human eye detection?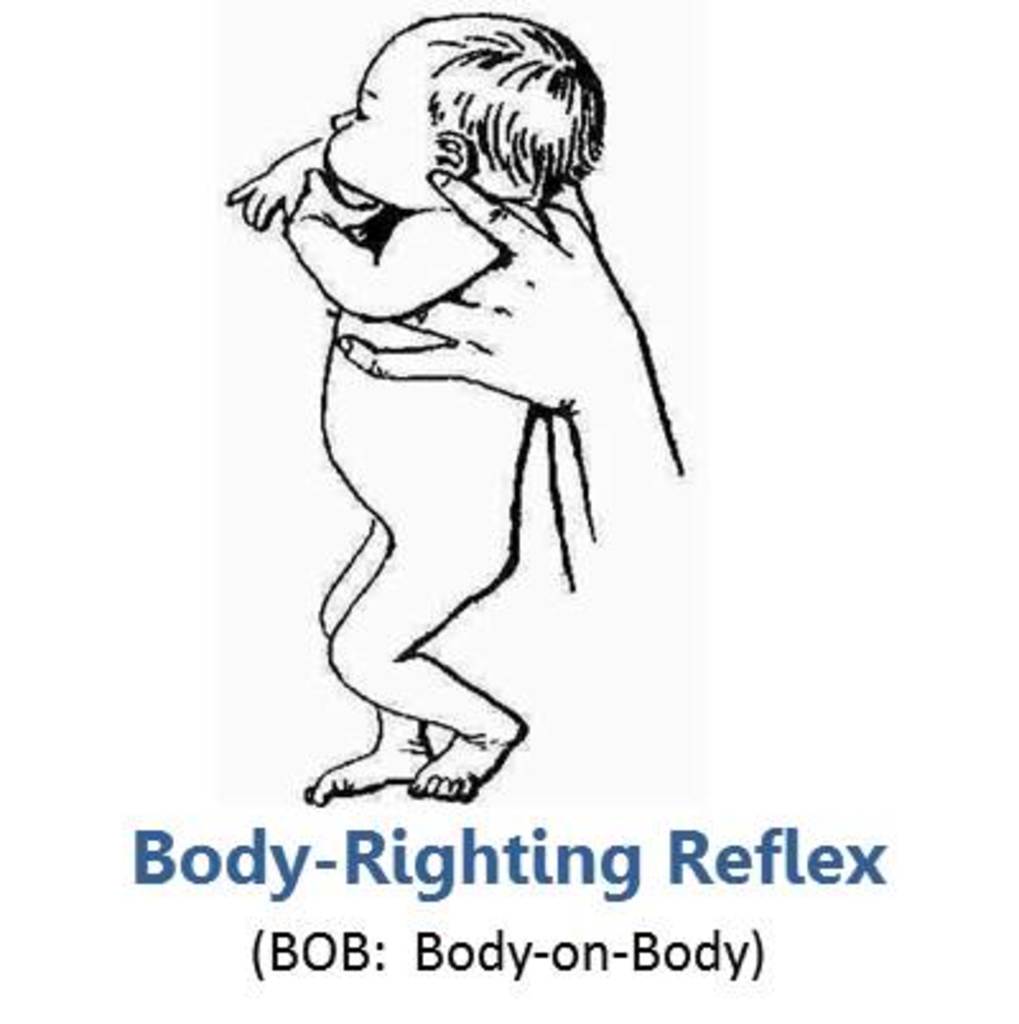
select_region(346, 102, 367, 122)
